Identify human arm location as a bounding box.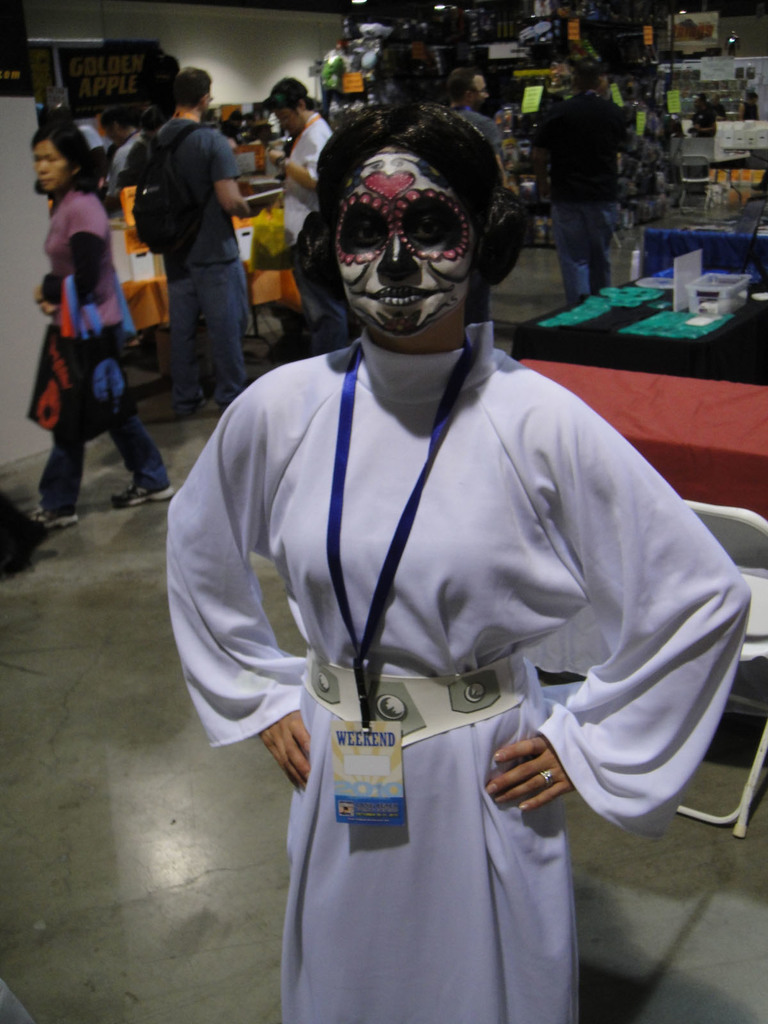
[528,136,559,196].
